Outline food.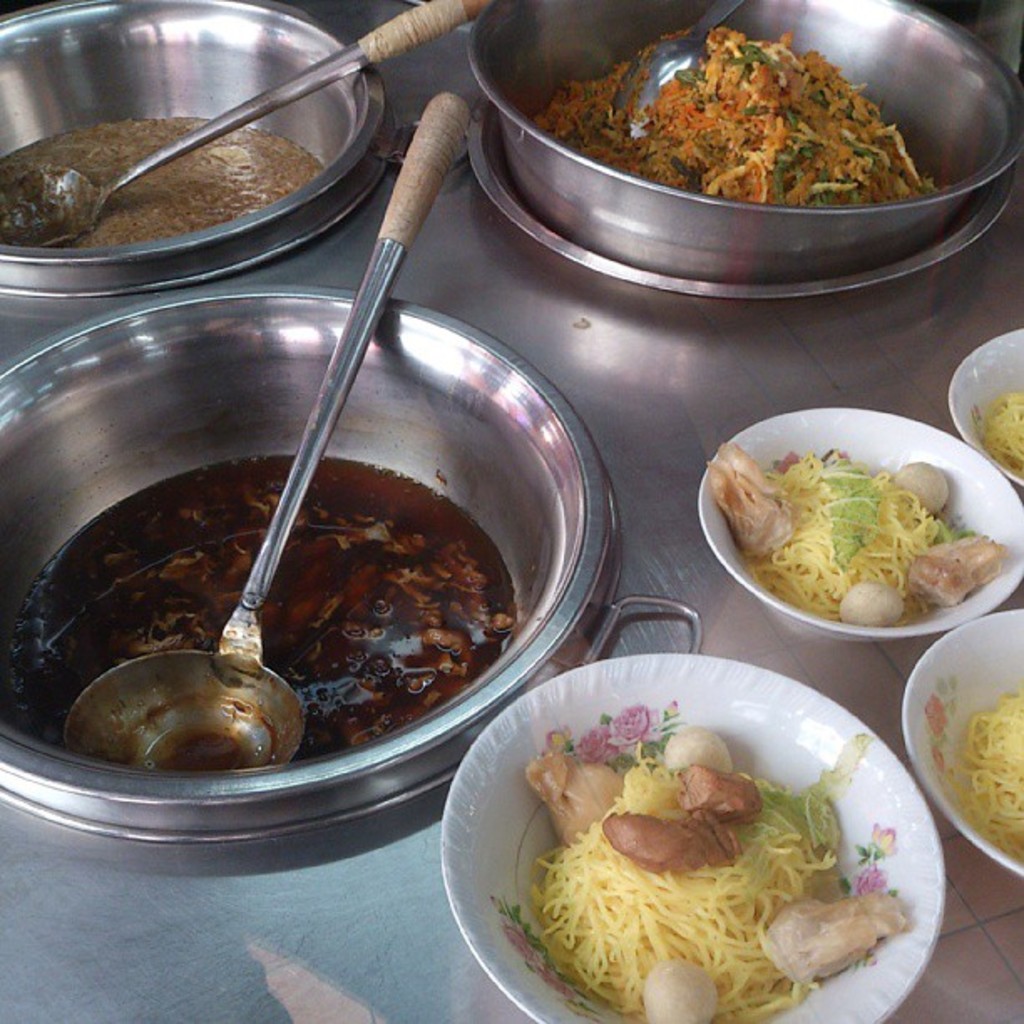
Outline: box=[686, 443, 1022, 622].
